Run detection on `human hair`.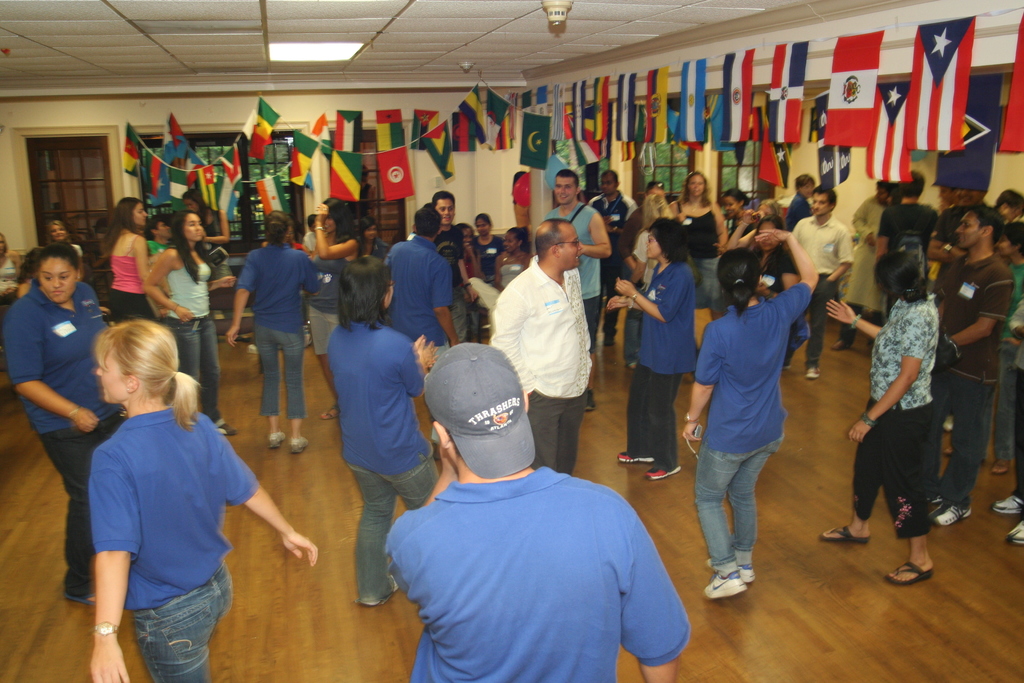
Result: Rect(877, 244, 927, 311).
